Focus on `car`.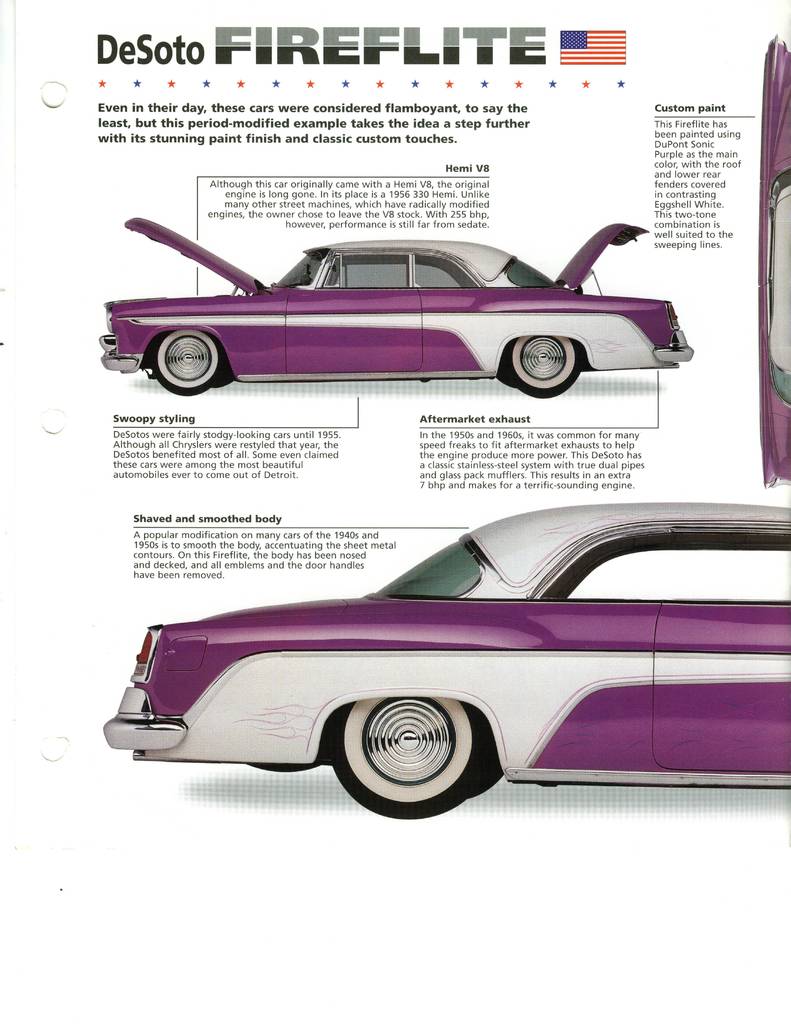
Focused at [99,494,790,819].
